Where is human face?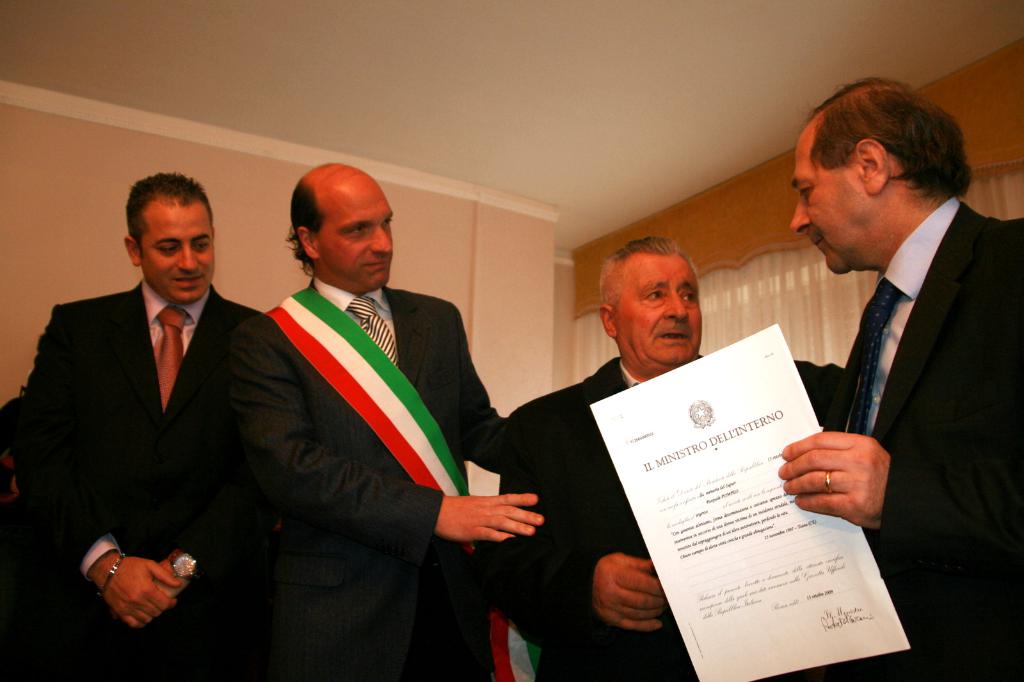
788 138 859 277.
